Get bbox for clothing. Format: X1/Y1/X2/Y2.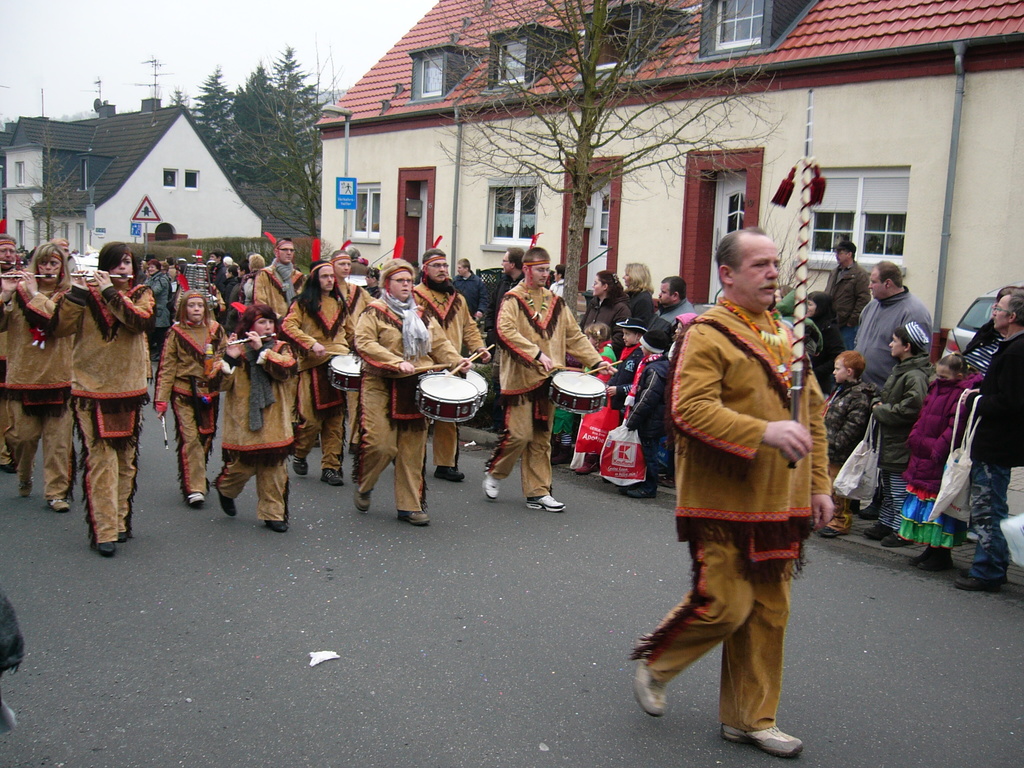
355/273/426/523.
